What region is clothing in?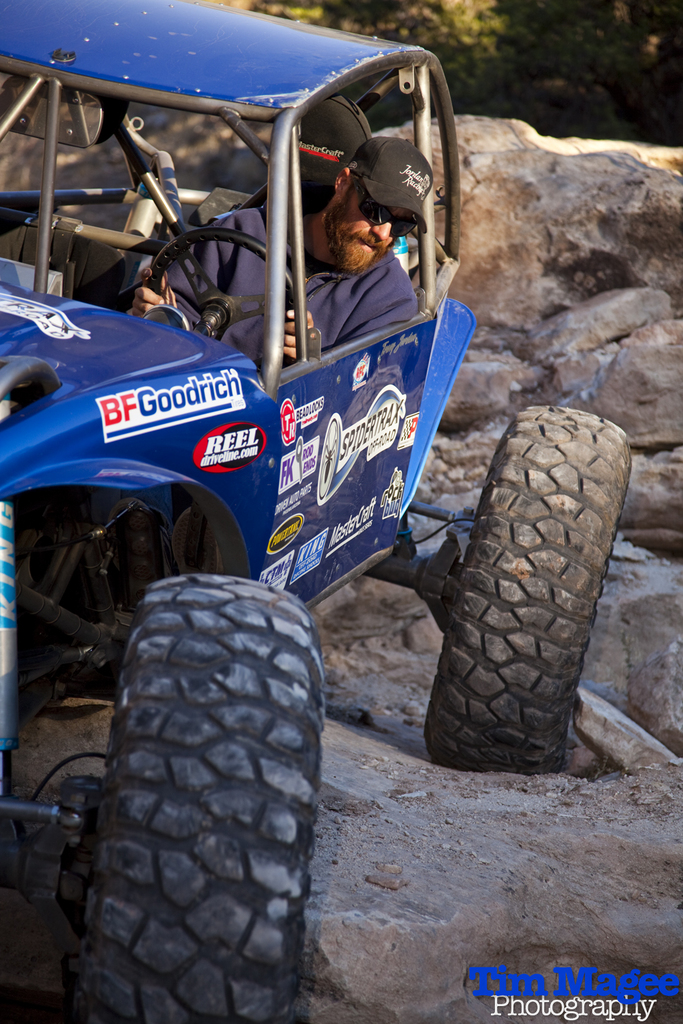
167 197 418 377.
